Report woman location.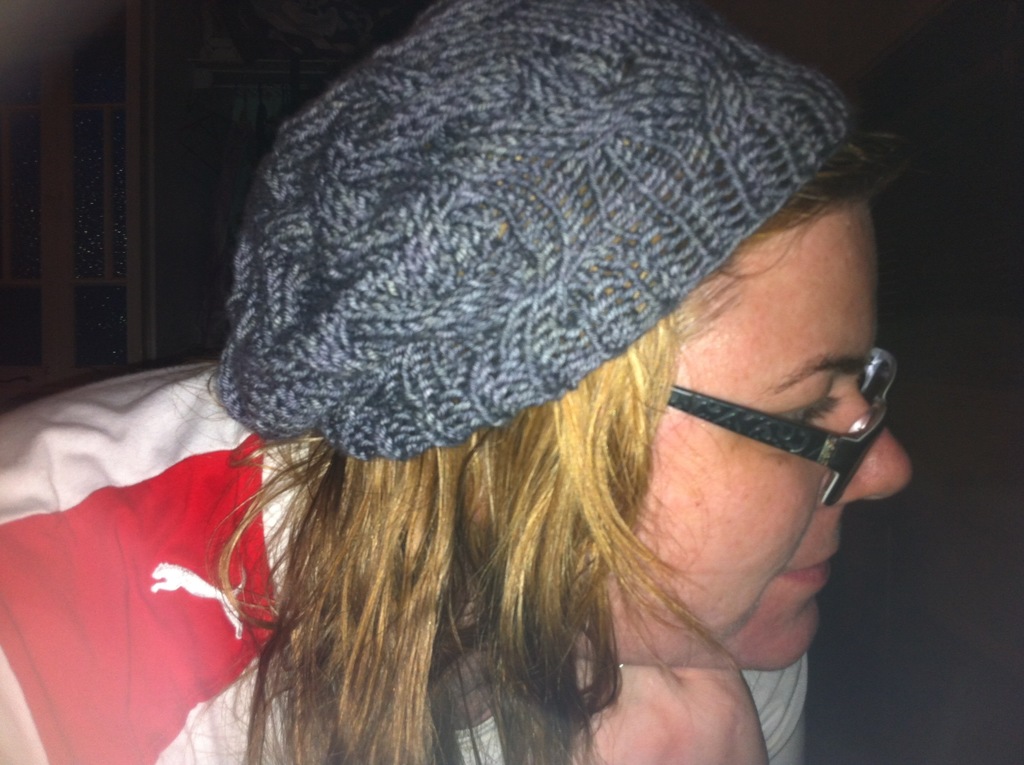
Report: 166, 0, 907, 764.
